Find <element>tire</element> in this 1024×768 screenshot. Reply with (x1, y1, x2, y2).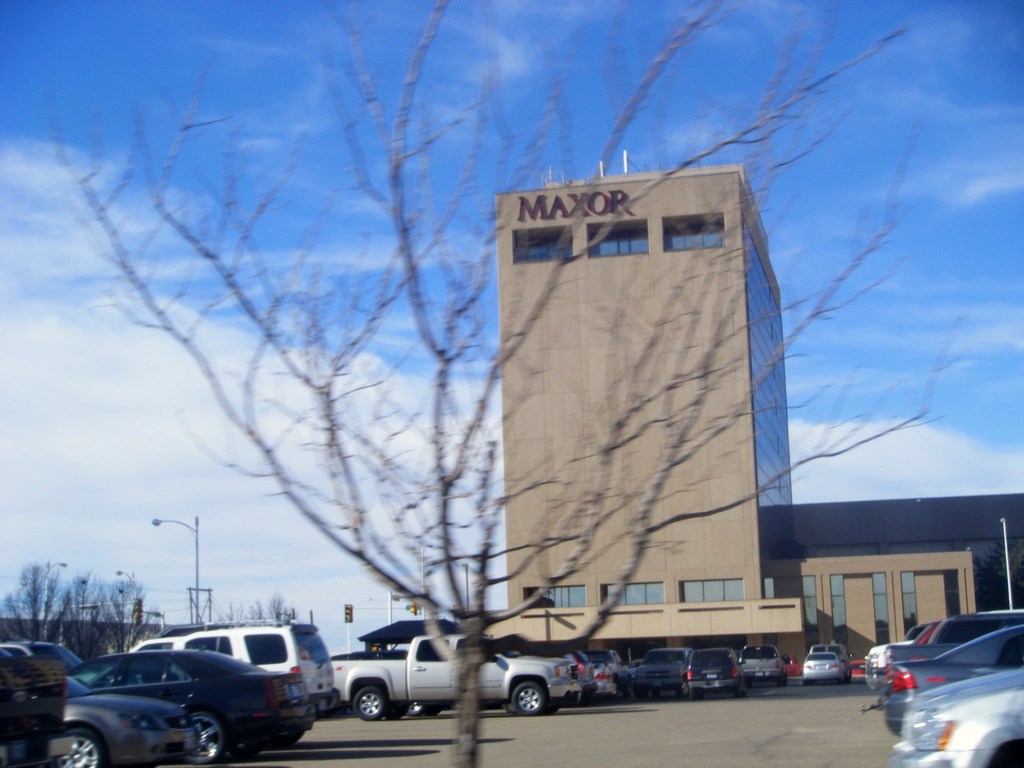
(190, 715, 227, 766).
